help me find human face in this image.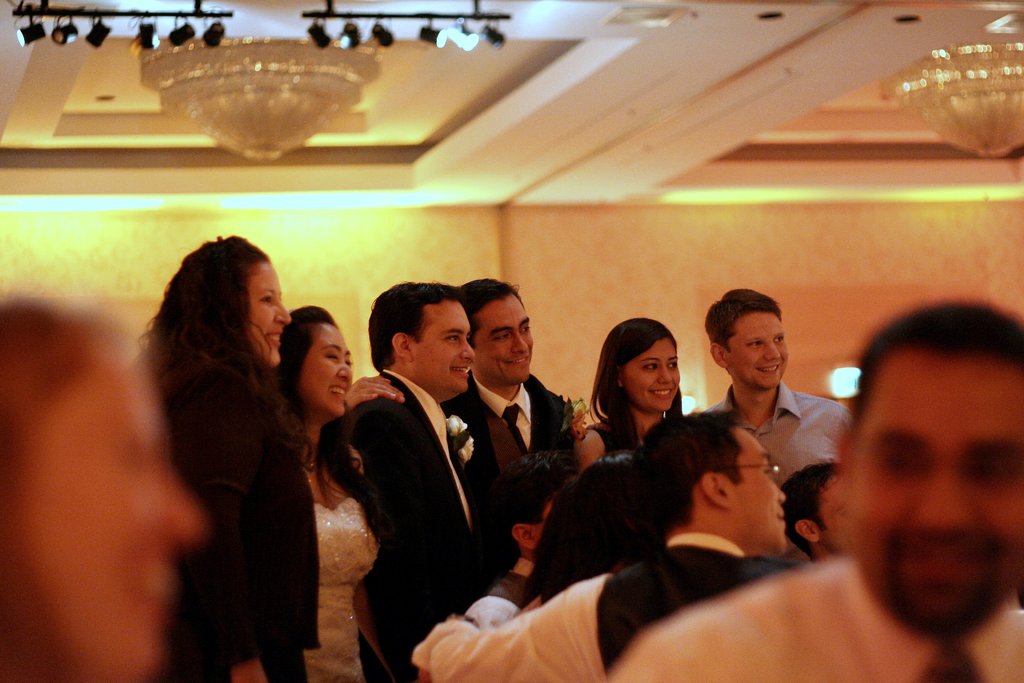
Found it: {"x1": 814, "y1": 470, "x2": 849, "y2": 555}.
